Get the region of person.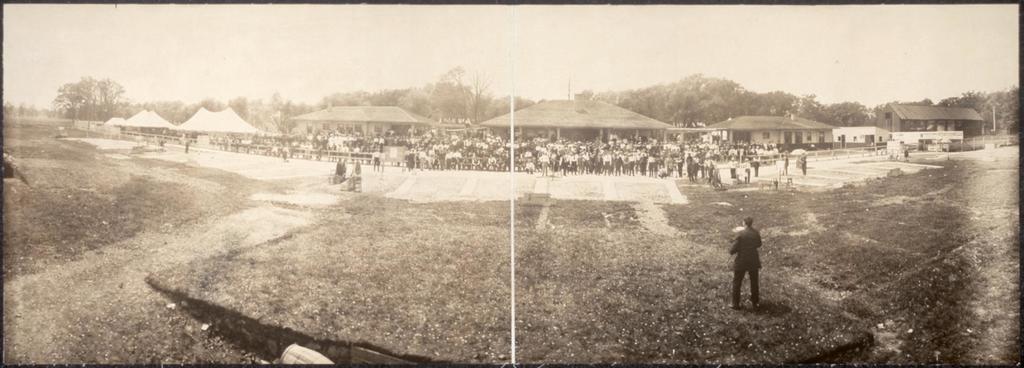
(732,214,760,303).
